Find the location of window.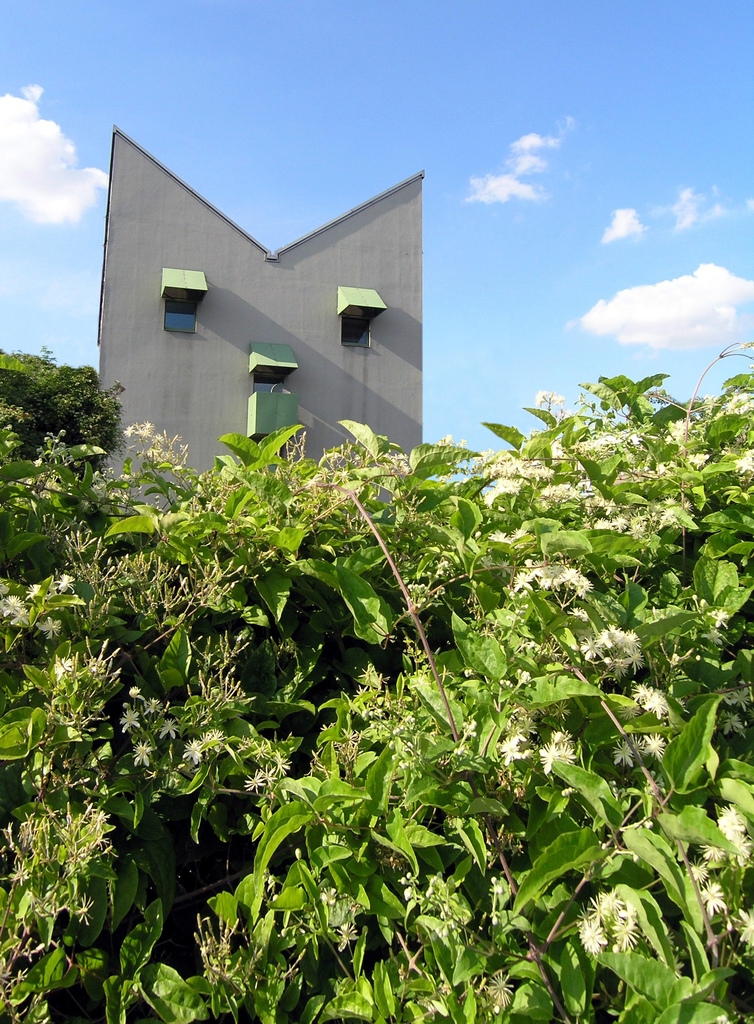
Location: Rect(255, 372, 288, 397).
